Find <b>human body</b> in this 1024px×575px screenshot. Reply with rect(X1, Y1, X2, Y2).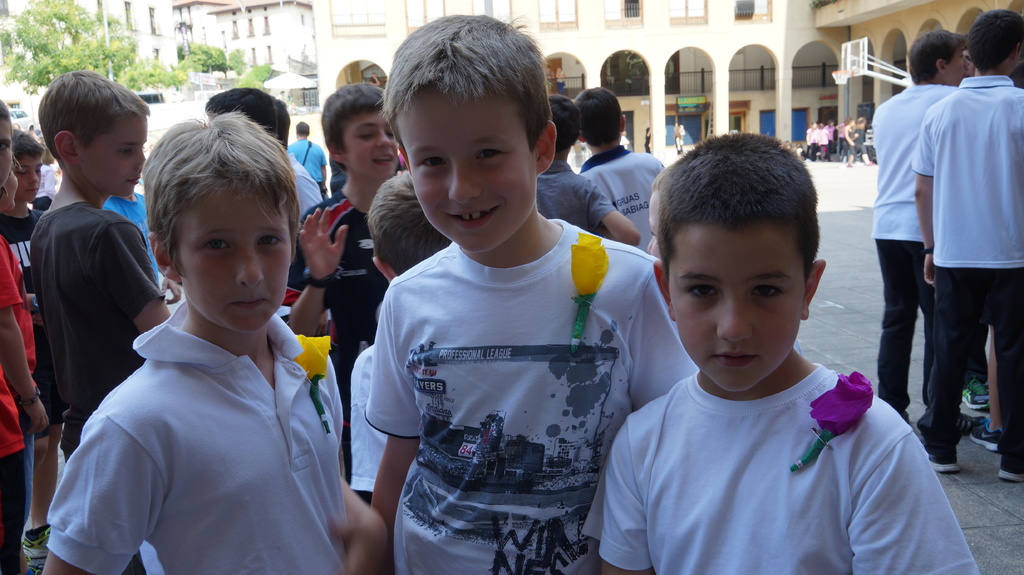
rect(60, 123, 358, 574).
